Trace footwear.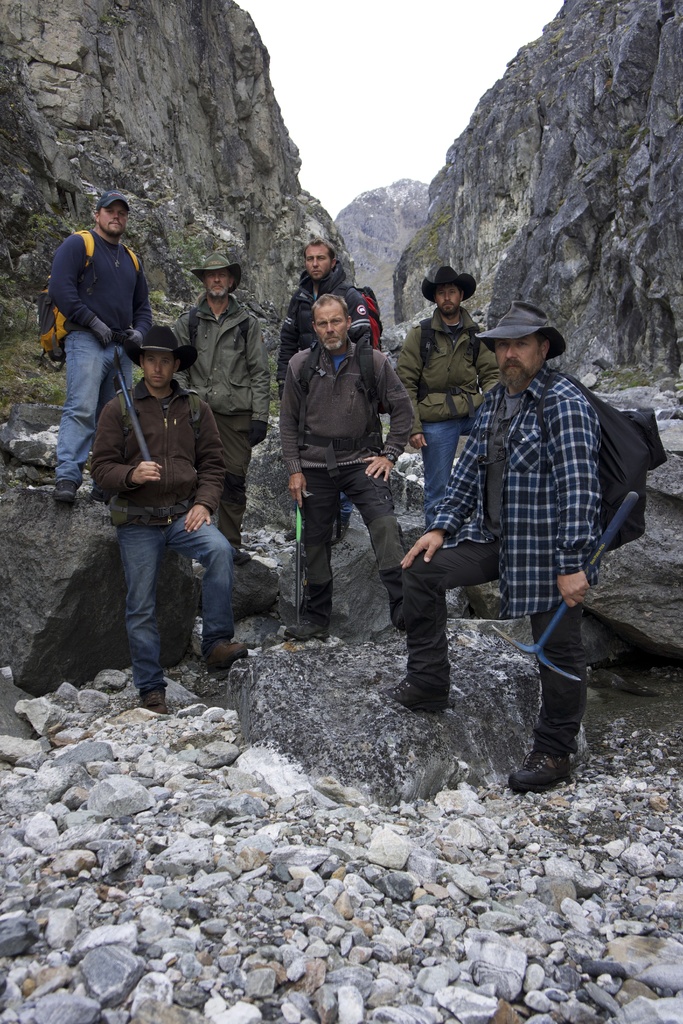
Traced to [x1=204, y1=639, x2=246, y2=674].
